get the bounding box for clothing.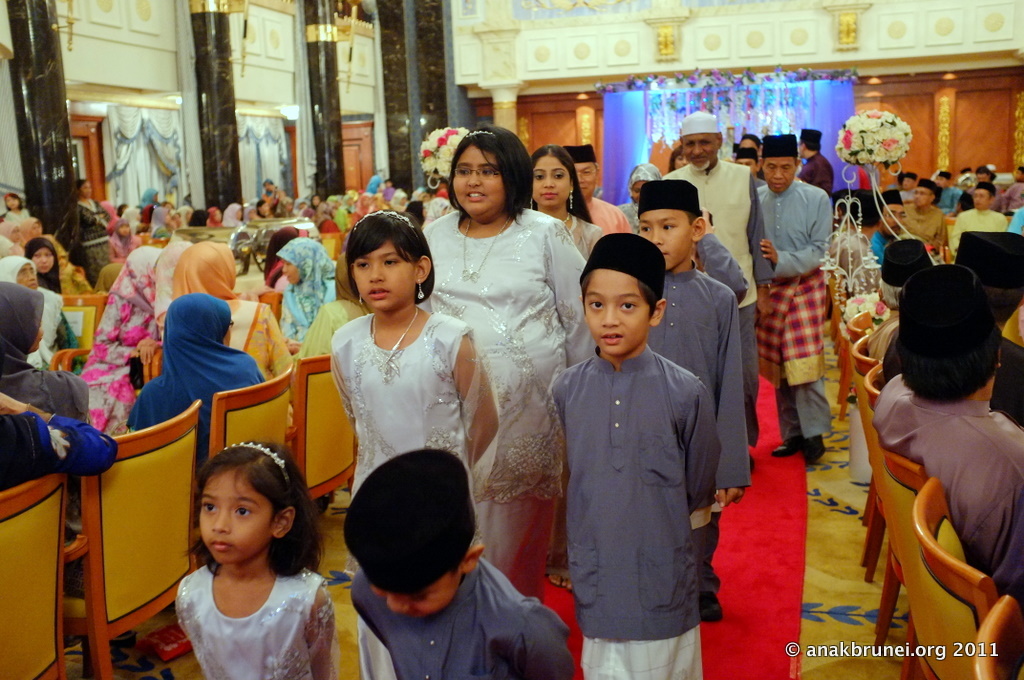
box(581, 626, 707, 679).
